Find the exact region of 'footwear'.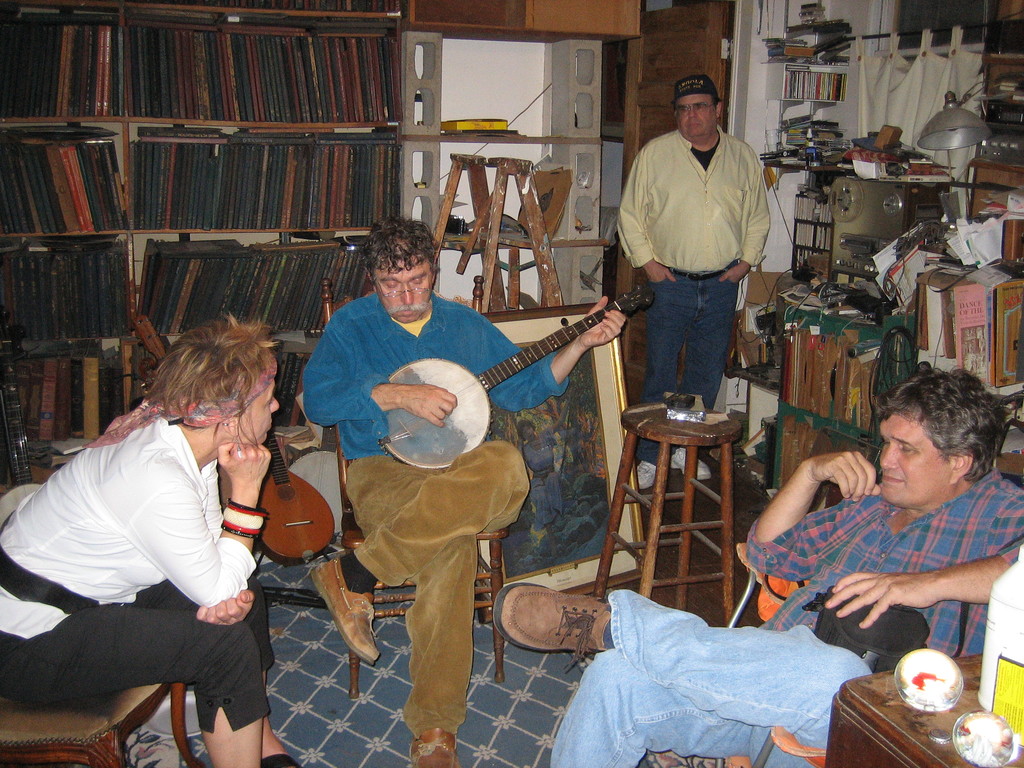
Exact region: bbox=(494, 575, 616, 673).
